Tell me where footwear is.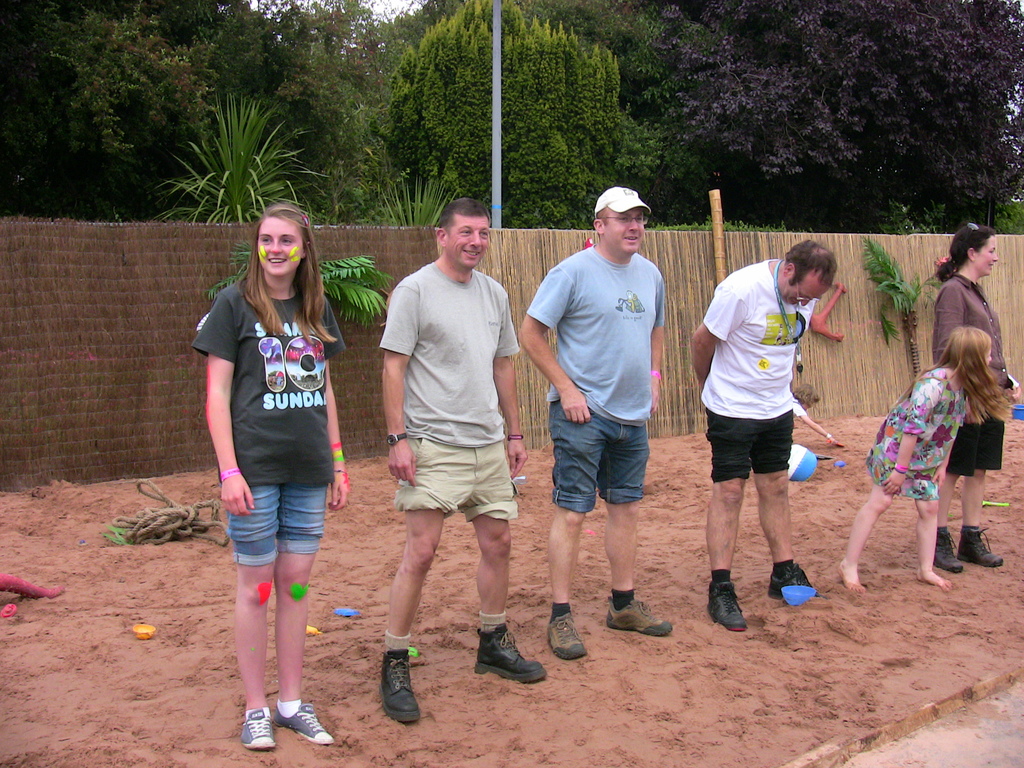
footwear is at bbox(934, 529, 962, 573).
